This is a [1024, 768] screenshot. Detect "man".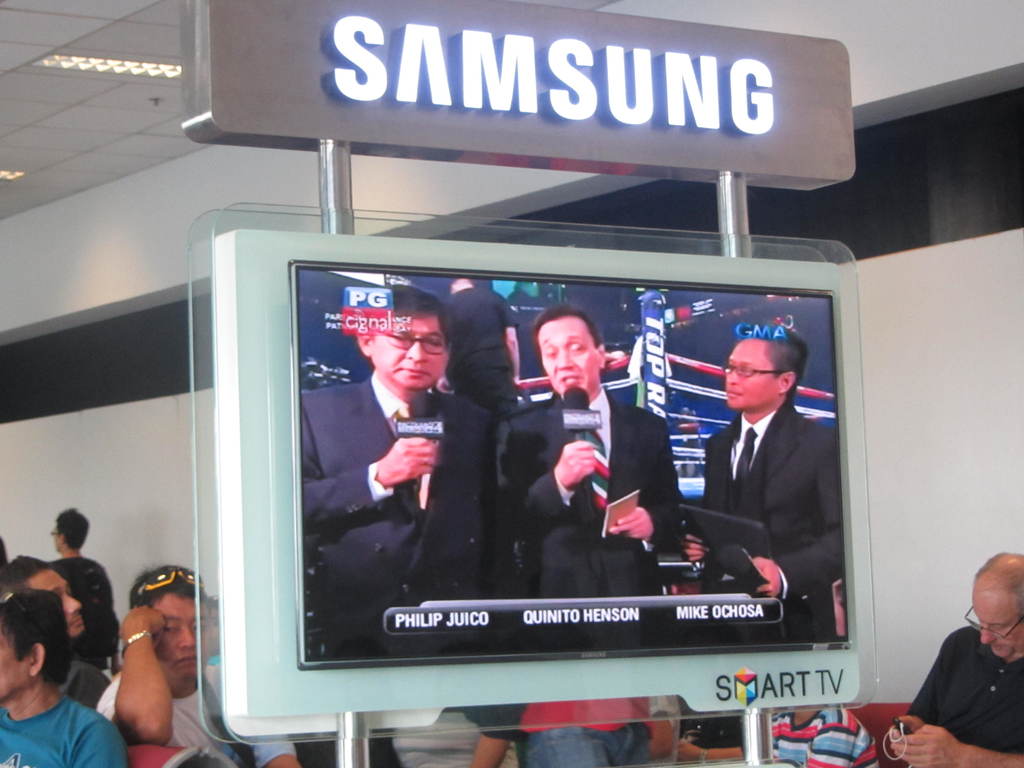
l=0, t=586, r=123, b=767.
